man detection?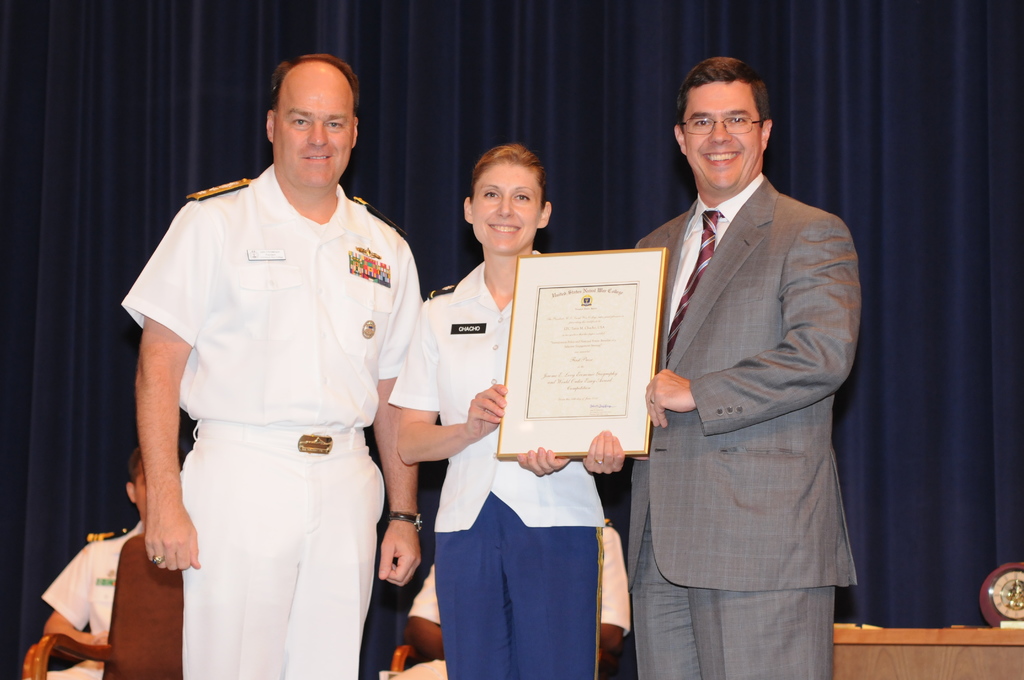
(x1=39, y1=444, x2=149, y2=679)
